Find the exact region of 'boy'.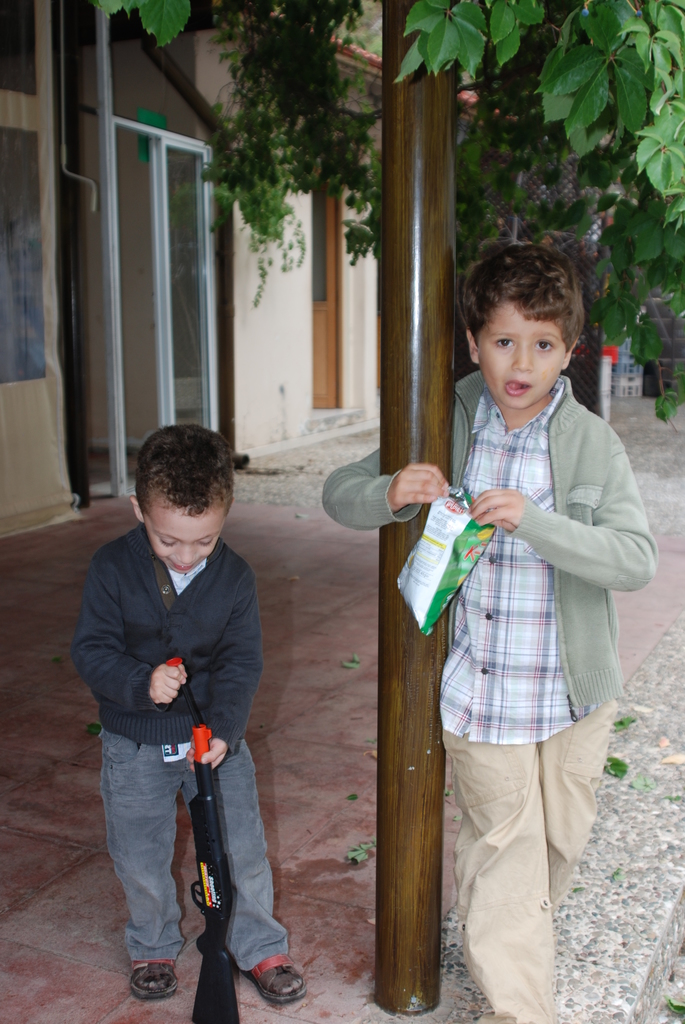
Exact region: [74, 426, 325, 1006].
